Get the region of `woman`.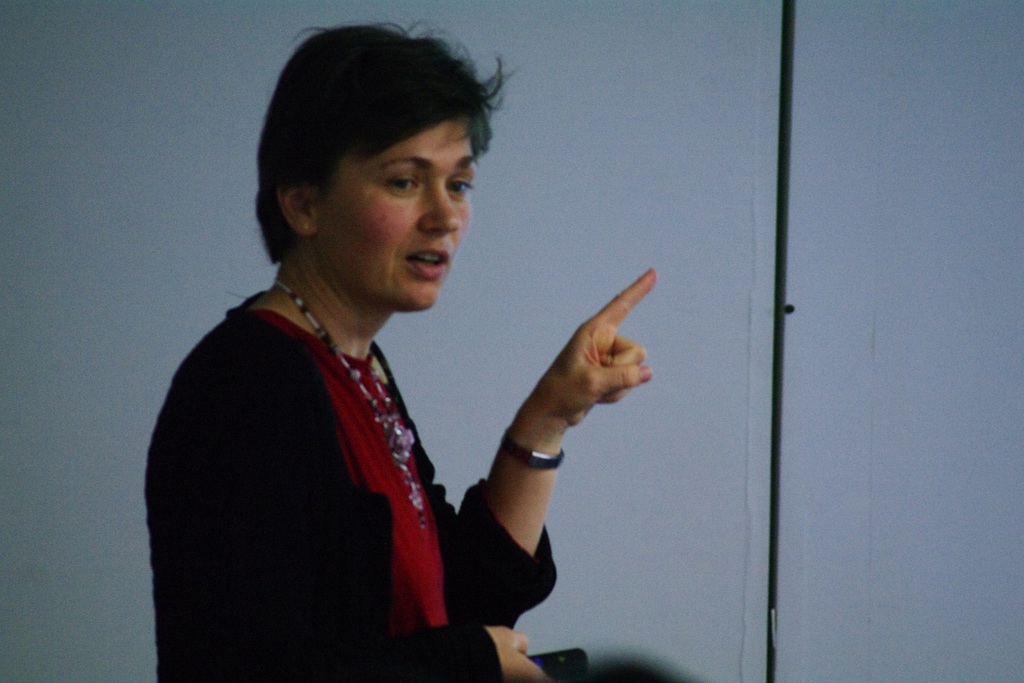
select_region(130, 45, 640, 681).
